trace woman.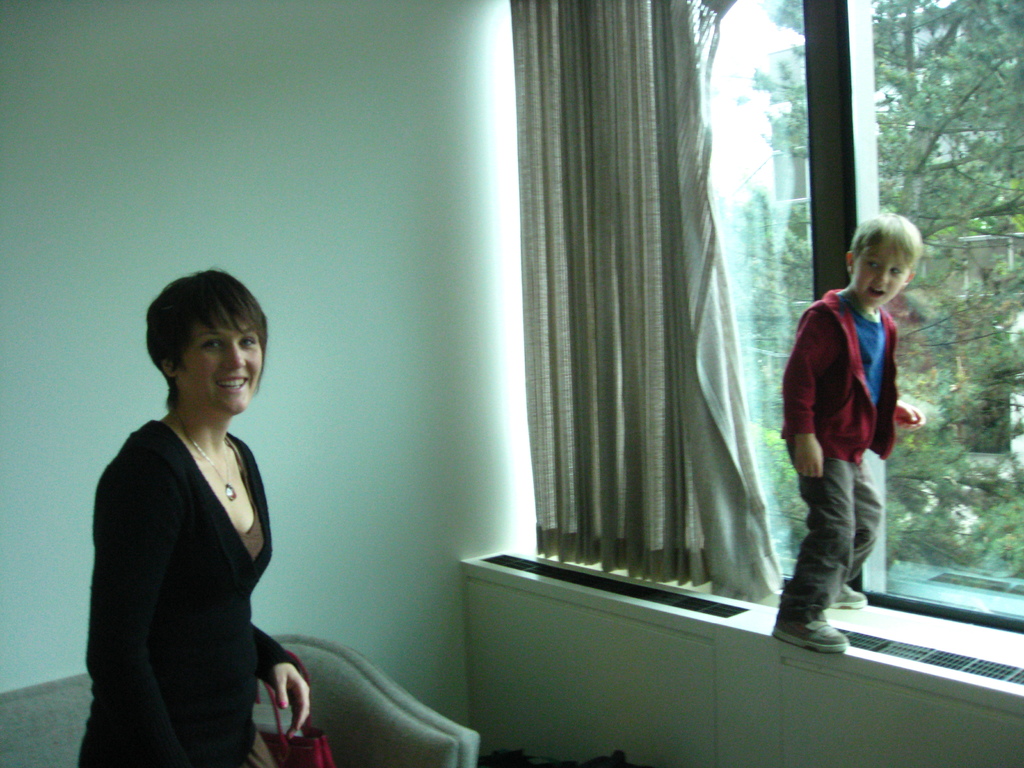
Traced to detection(77, 234, 296, 767).
